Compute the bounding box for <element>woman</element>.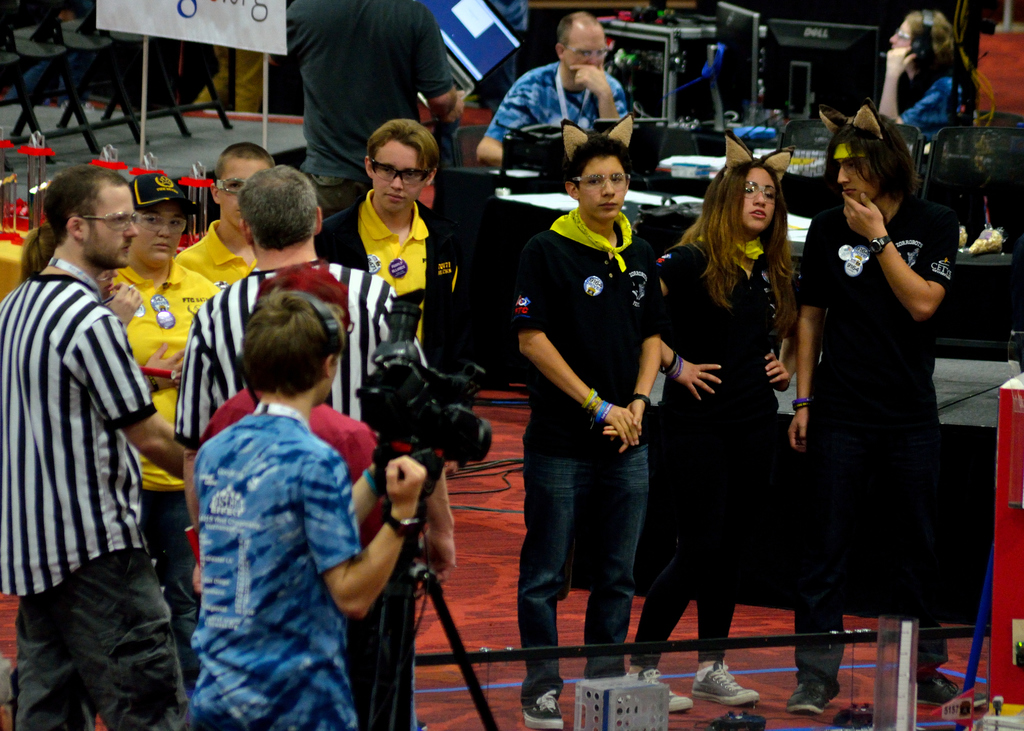
{"left": 876, "top": 8, "right": 971, "bottom": 147}.
